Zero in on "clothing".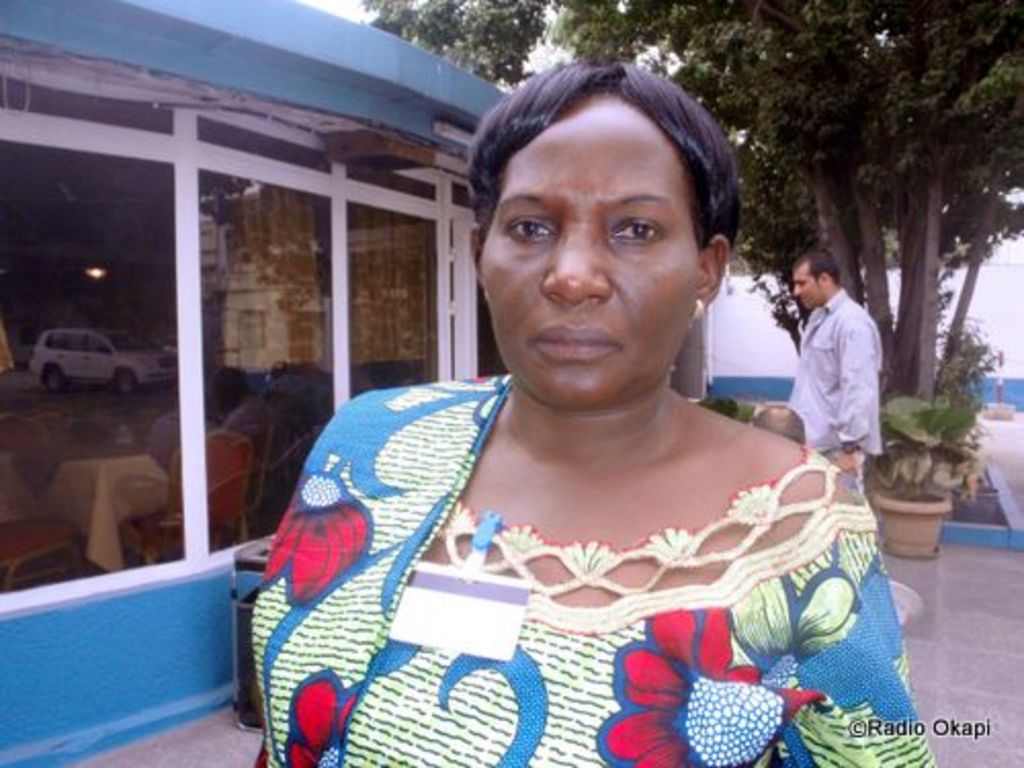
Zeroed in: l=791, t=293, r=877, b=459.
